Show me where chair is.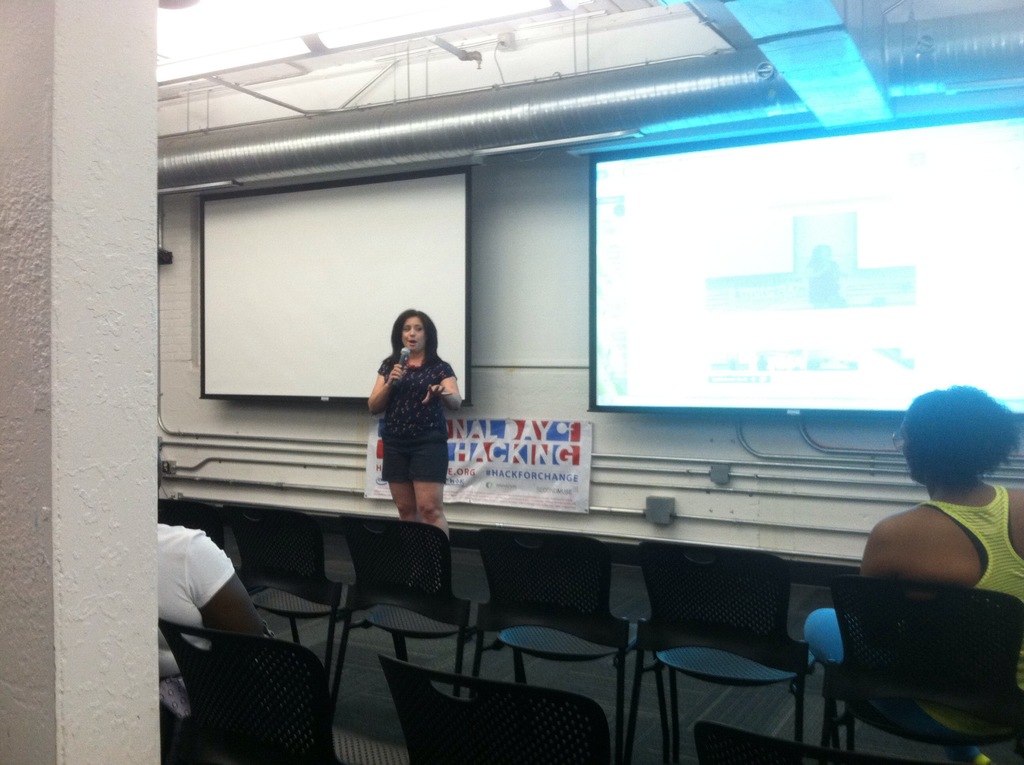
chair is at locate(641, 582, 840, 764).
